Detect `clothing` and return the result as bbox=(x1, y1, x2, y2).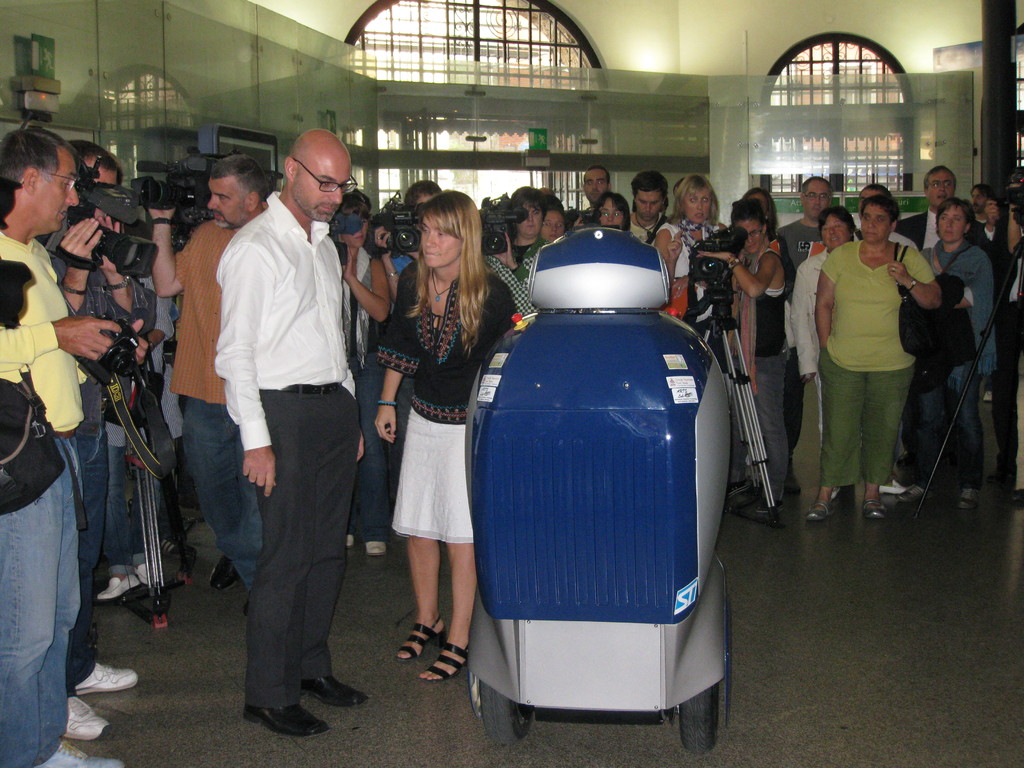
bbox=(375, 253, 518, 559).
